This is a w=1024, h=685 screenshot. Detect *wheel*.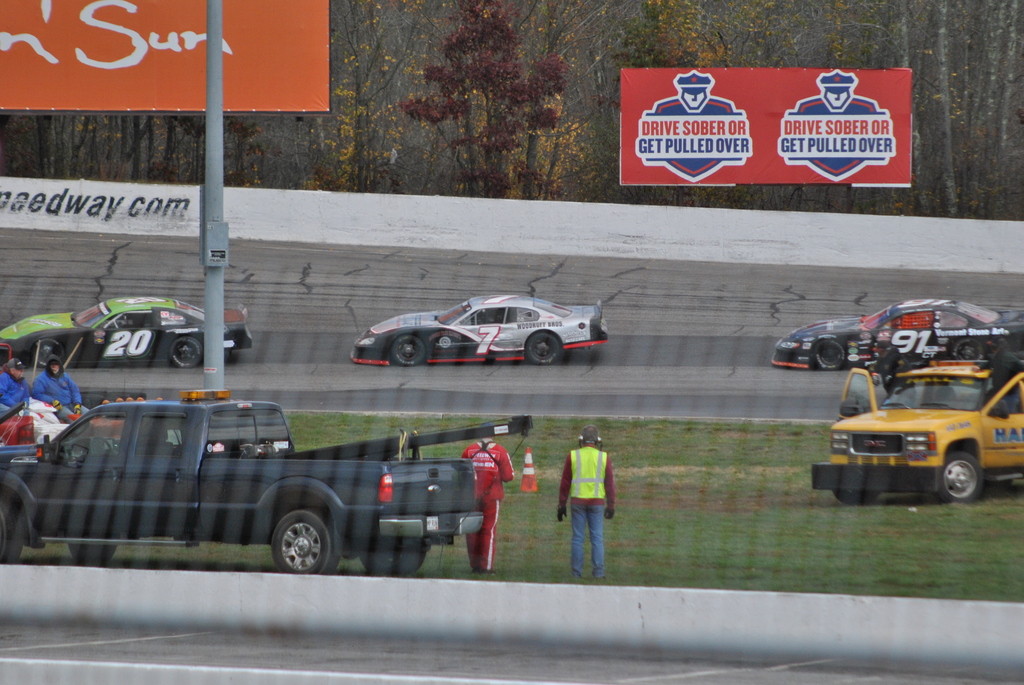
bbox=[527, 331, 563, 363].
